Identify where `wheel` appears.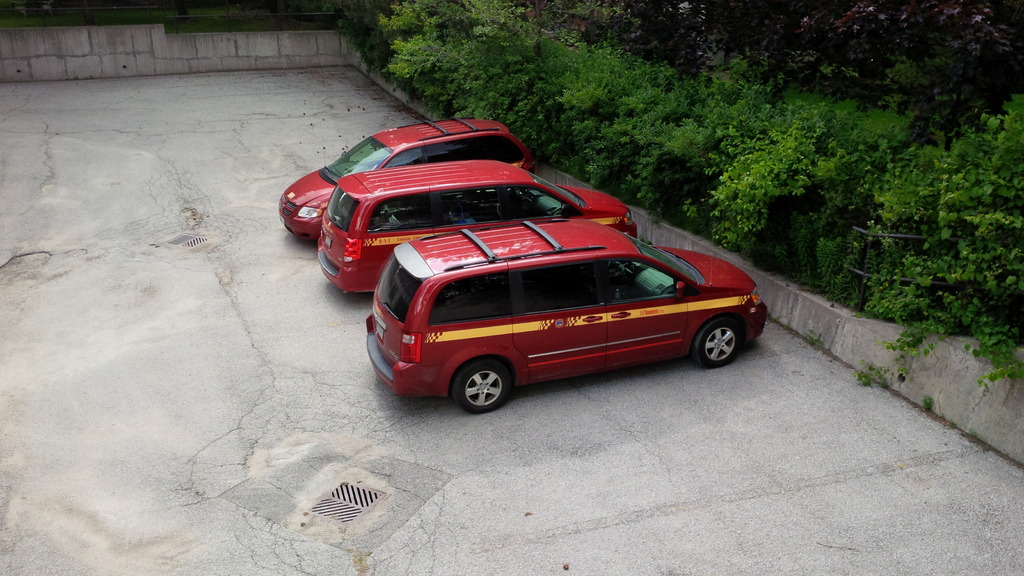
Appears at x1=448 y1=352 x2=523 y2=412.
